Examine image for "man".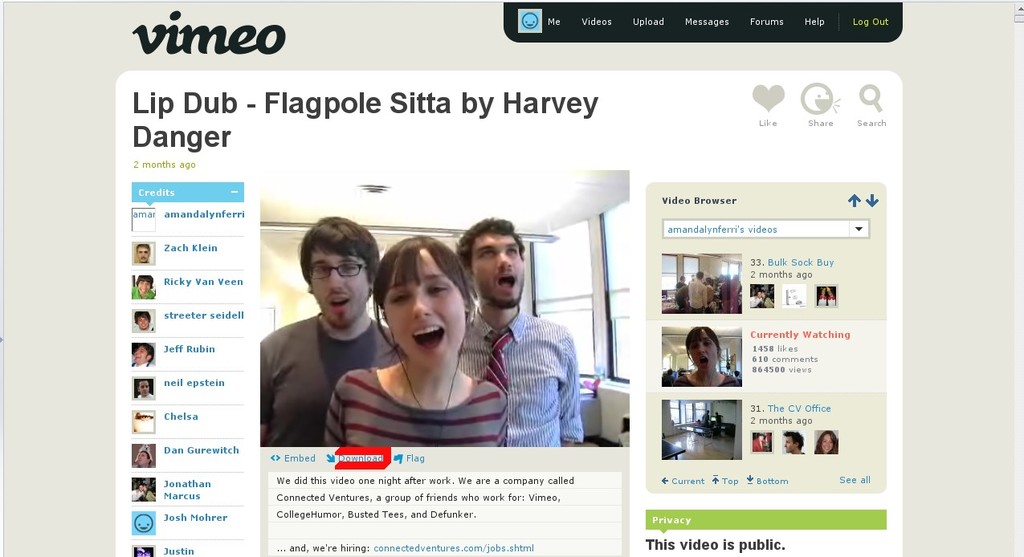
Examination result: (782,430,805,455).
